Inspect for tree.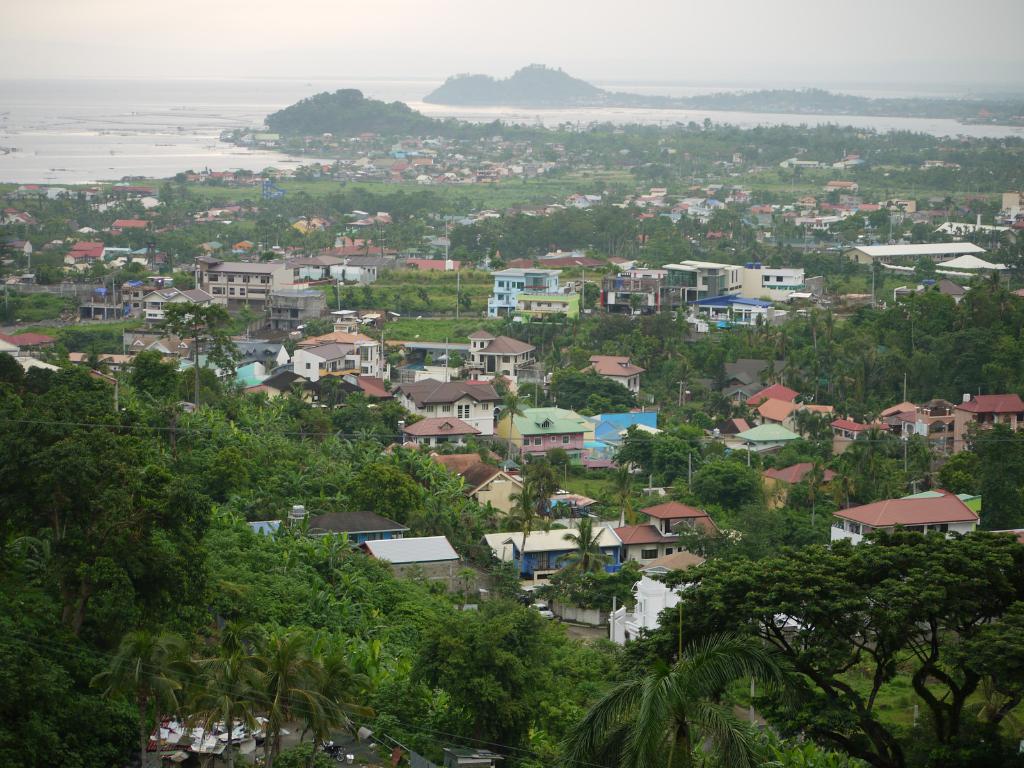
Inspection: <region>0, 634, 79, 767</region>.
